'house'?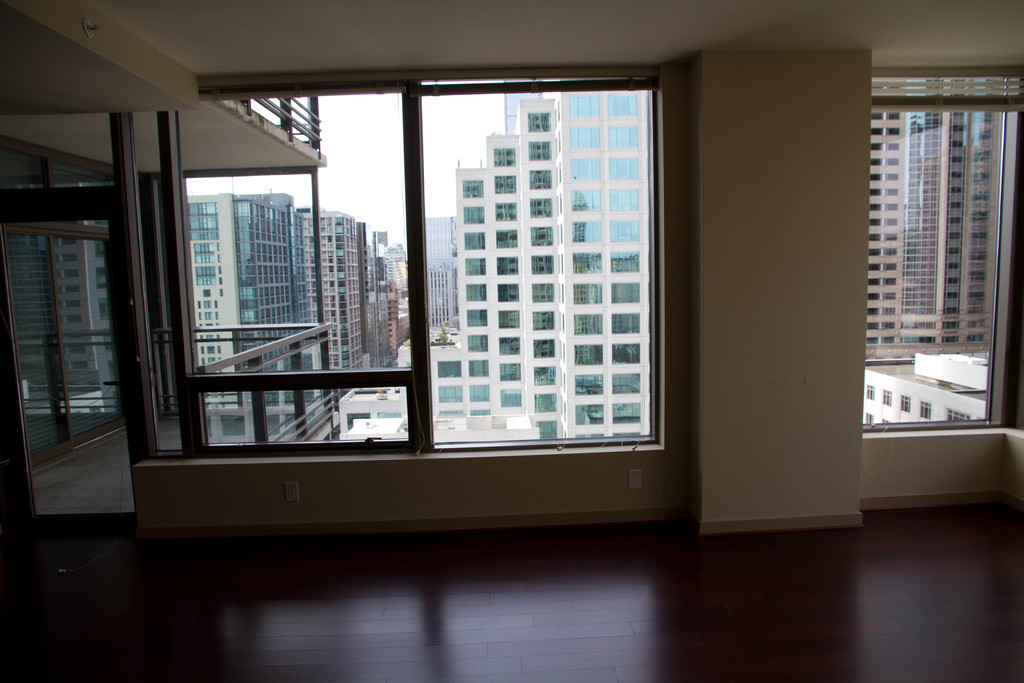
pyautogui.locateOnScreen(0, 0, 1023, 682)
